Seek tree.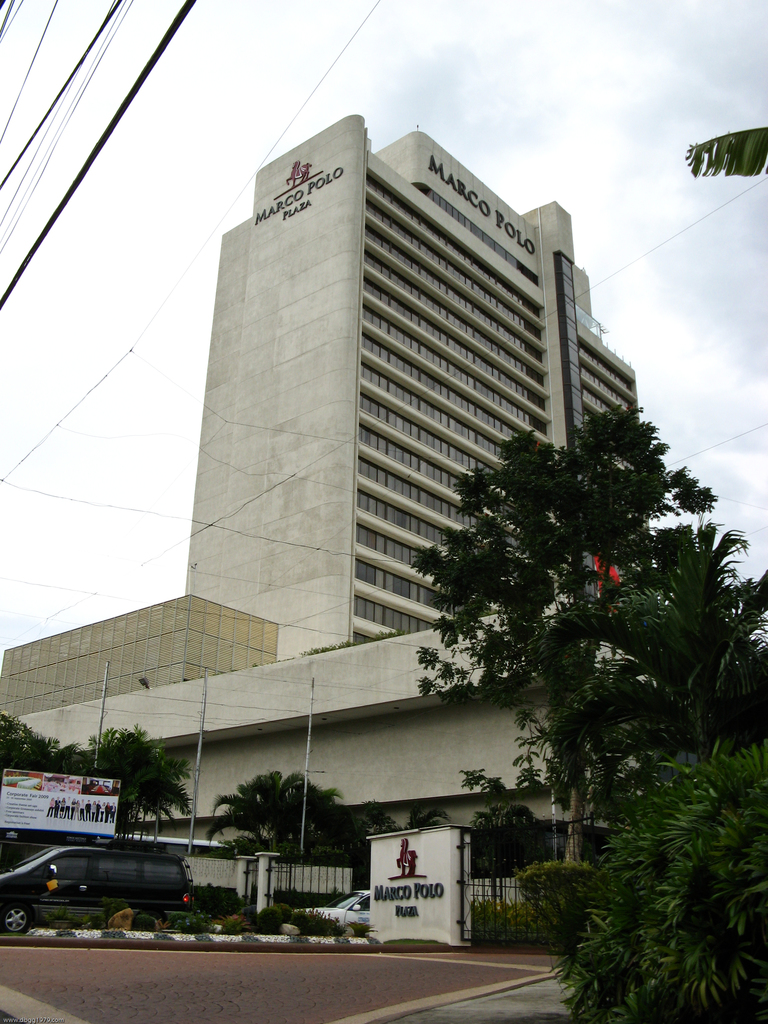
60, 711, 201, 830.
